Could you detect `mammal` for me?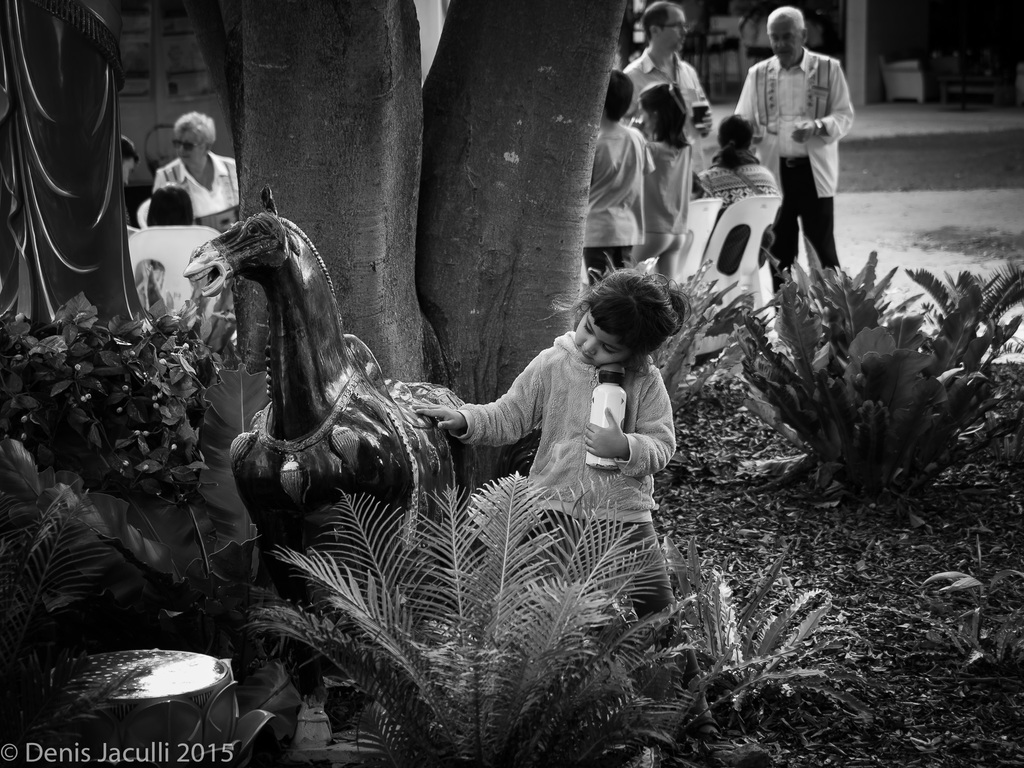
Detection result: [631, 80, 694, 286].
